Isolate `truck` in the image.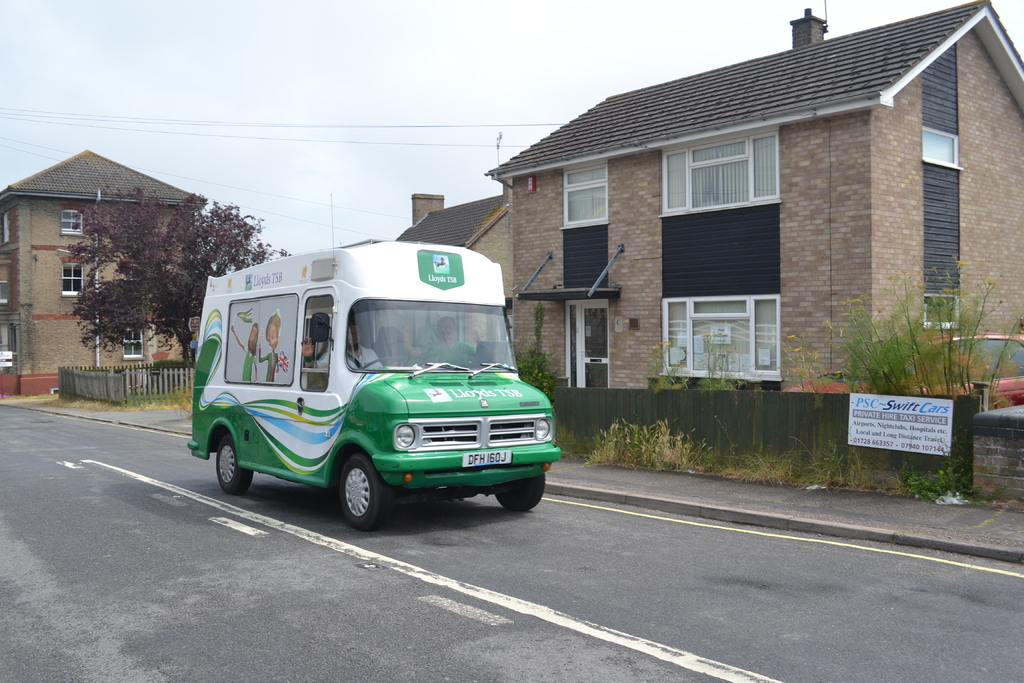
Isolated region: bbox(188, 235, 553, 531).
